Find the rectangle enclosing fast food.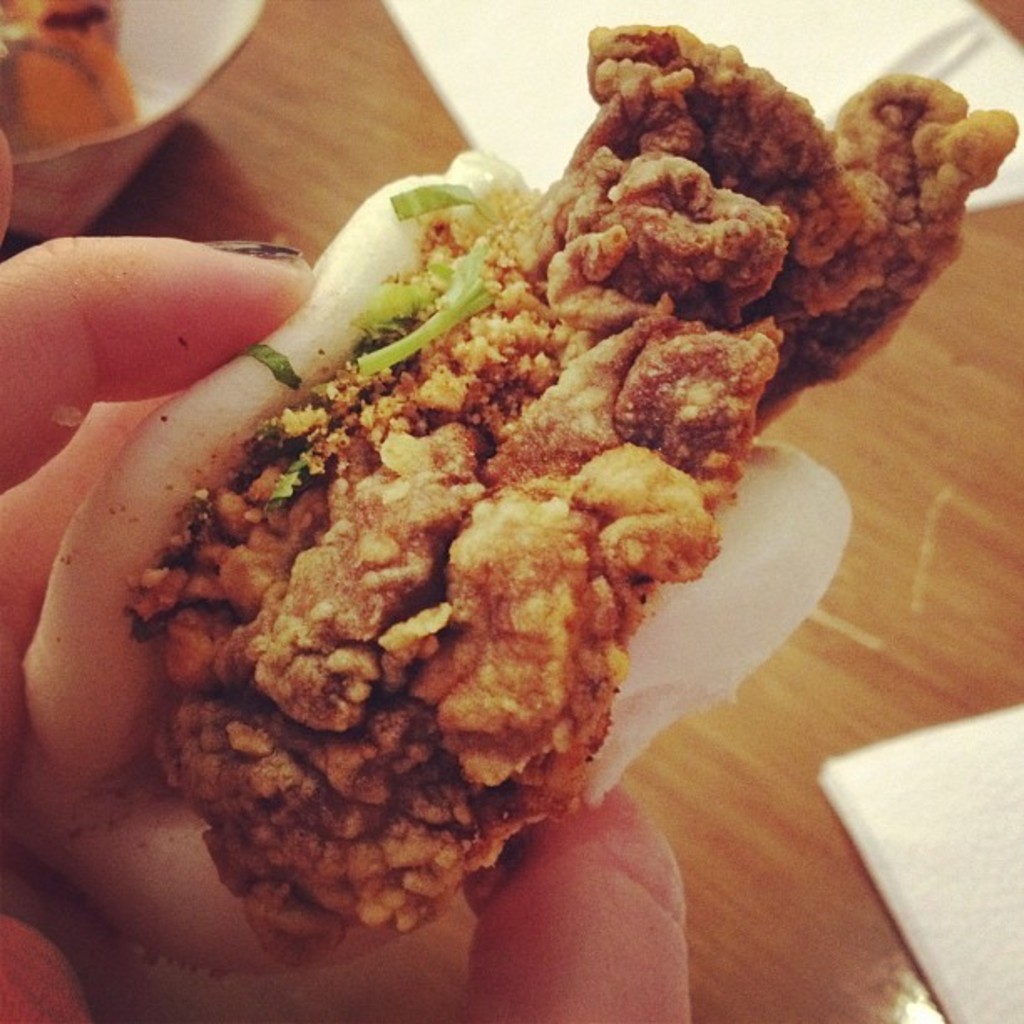
<box>0,27,1019,986</box>.
